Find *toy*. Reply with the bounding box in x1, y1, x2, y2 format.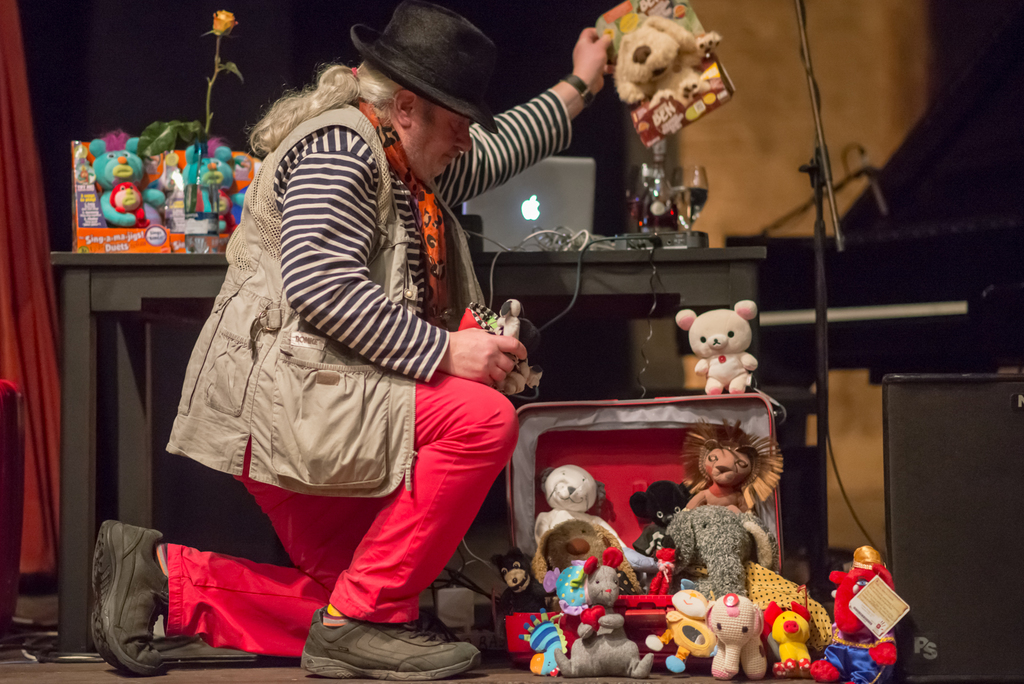
492, 550, 546, 611.
